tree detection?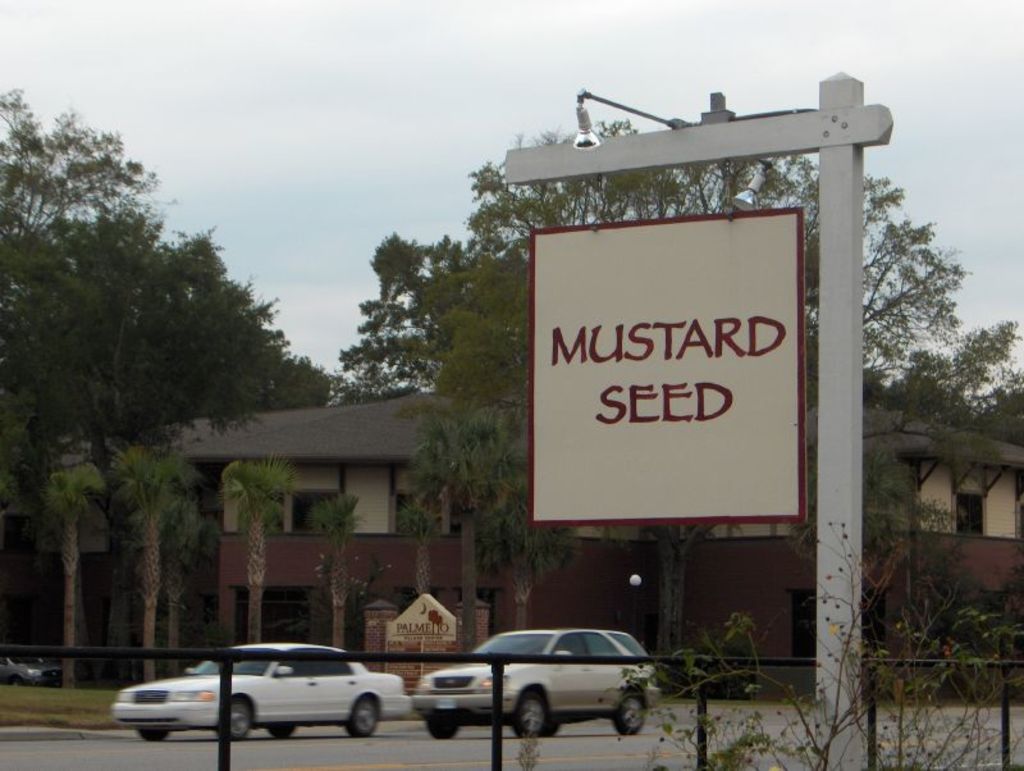
region(394, 117, 1023, 651)
